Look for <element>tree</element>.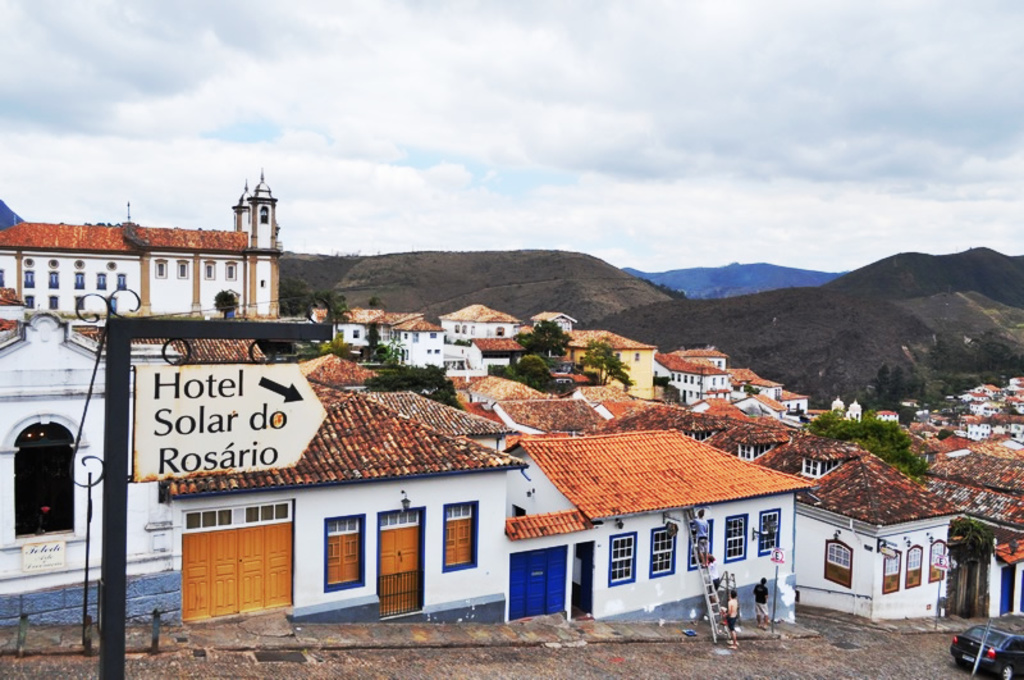
Found: bbox=(518, 323, 561, 352).
